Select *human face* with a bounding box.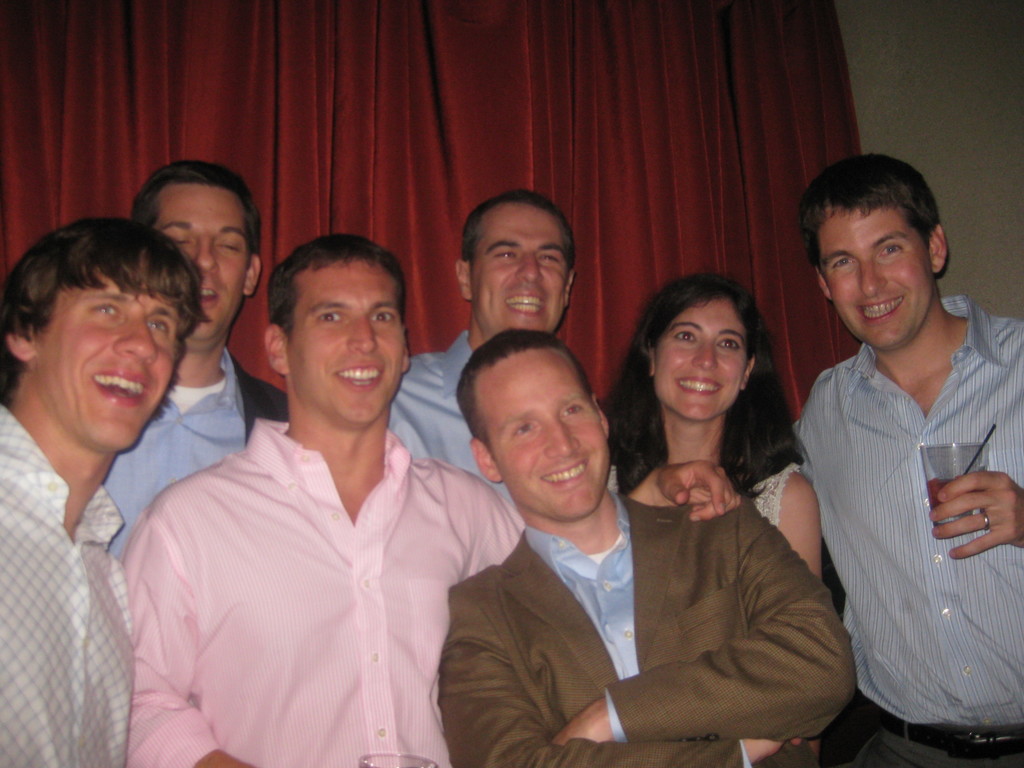
box(815, 207, 930, 351).
